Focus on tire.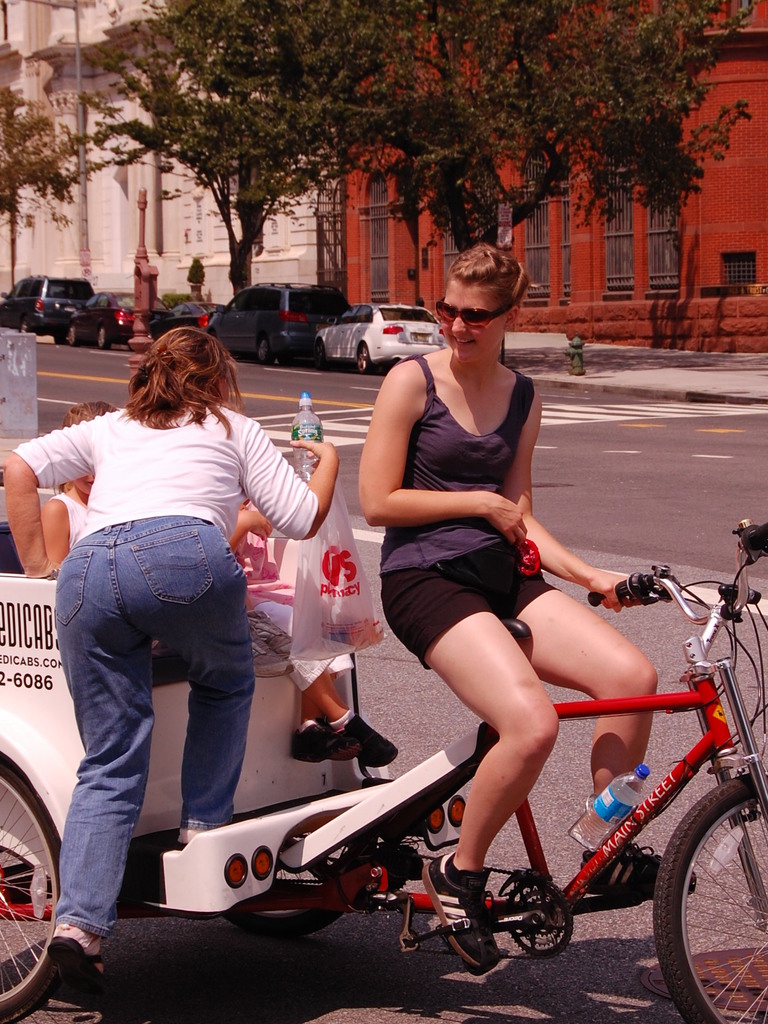
Focused at (left=100, top=324, right=113, bottom=348).
